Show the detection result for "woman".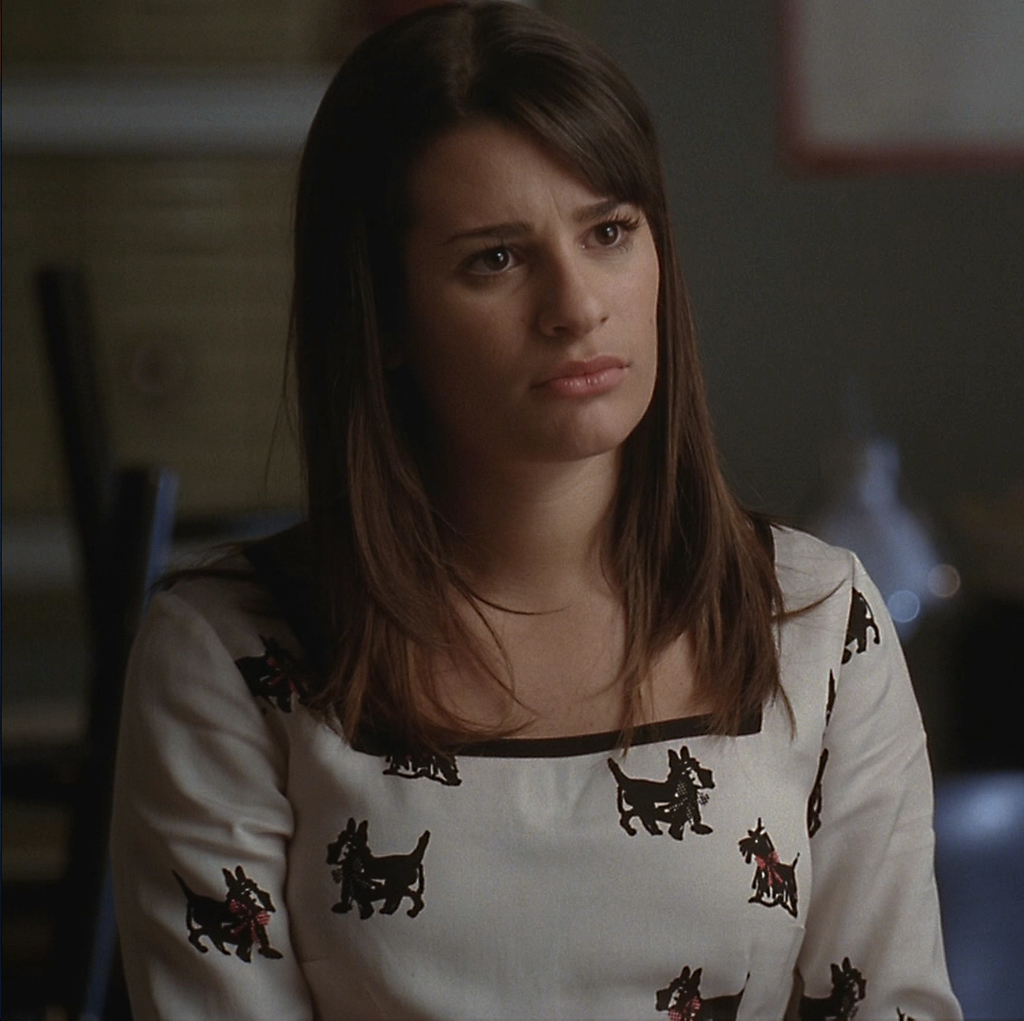
detection(156, 50, 953, 995).
